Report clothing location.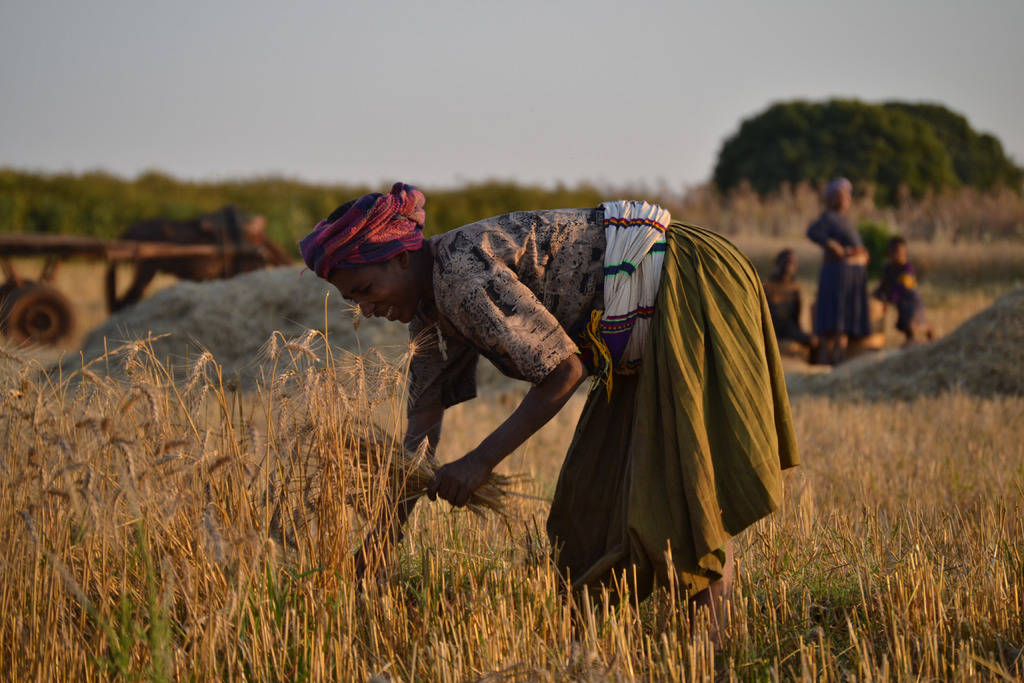
Report: box=[808, 206, 869, 339].
